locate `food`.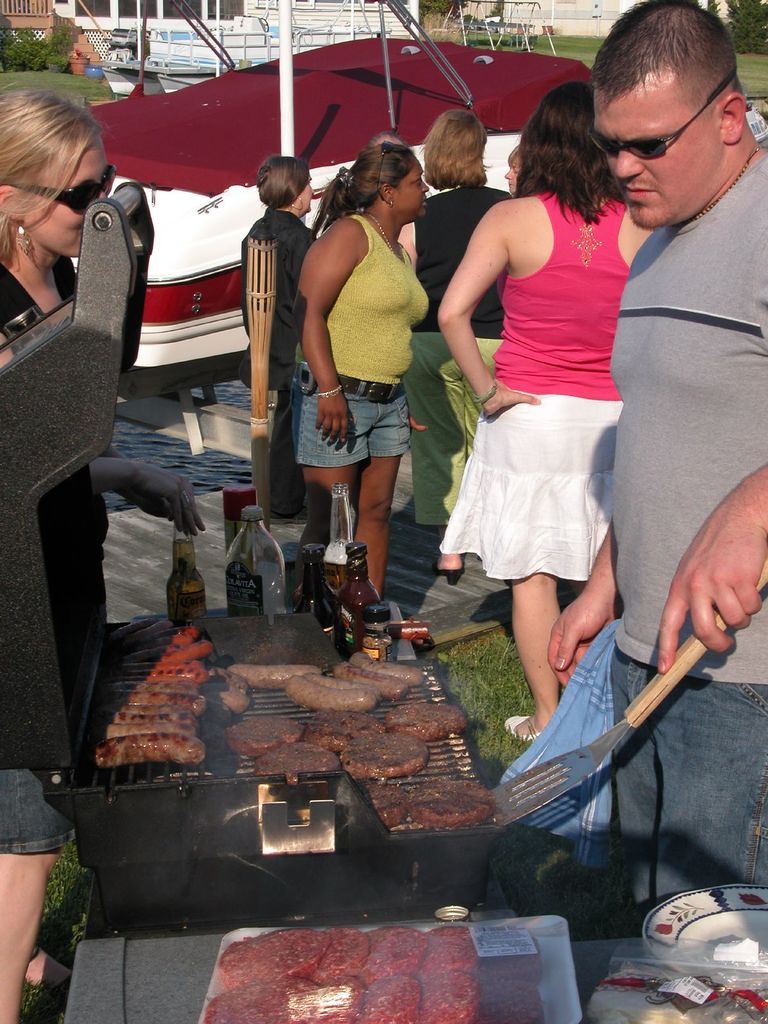
Bounding box: 310 707 385 749.
